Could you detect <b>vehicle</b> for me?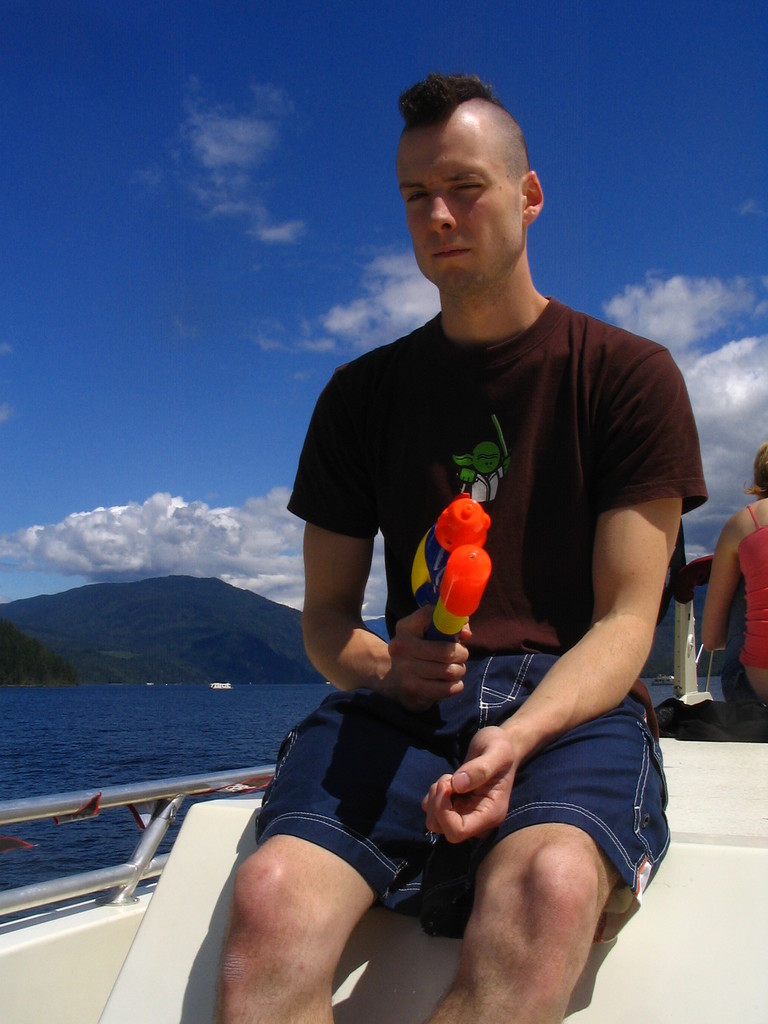
Detection result: 0,555,767,1023.
